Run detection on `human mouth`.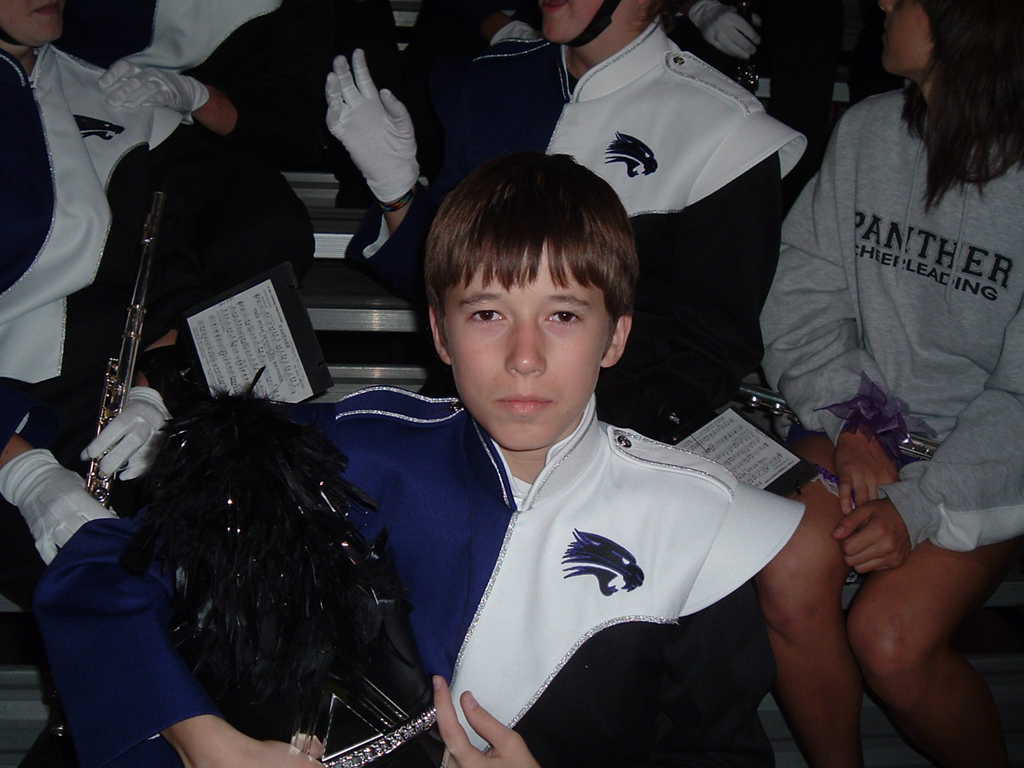
Result: 33 0 63 13.
